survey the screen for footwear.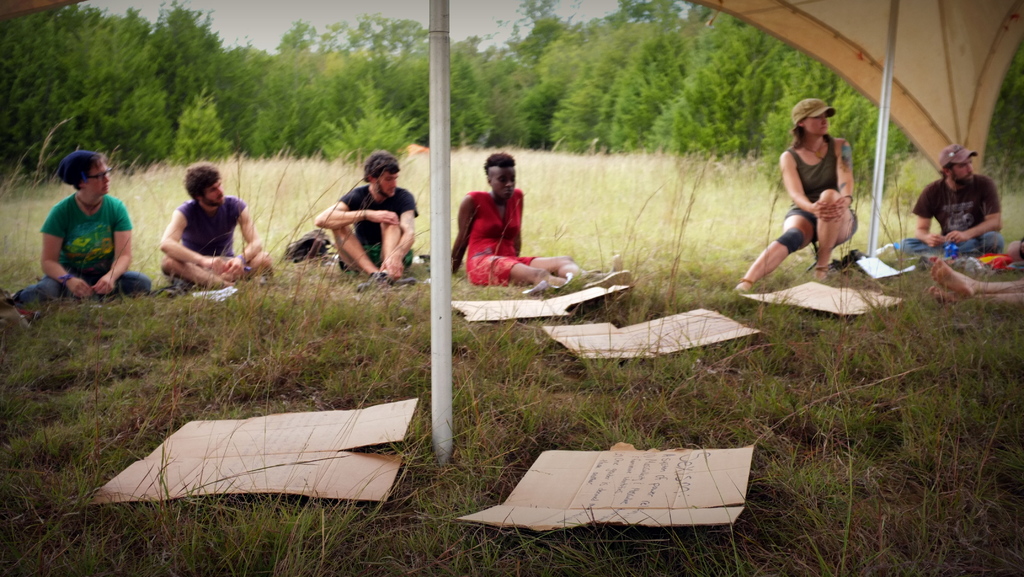
Survey found: left=356, top=270, right=384, bottom=291.
